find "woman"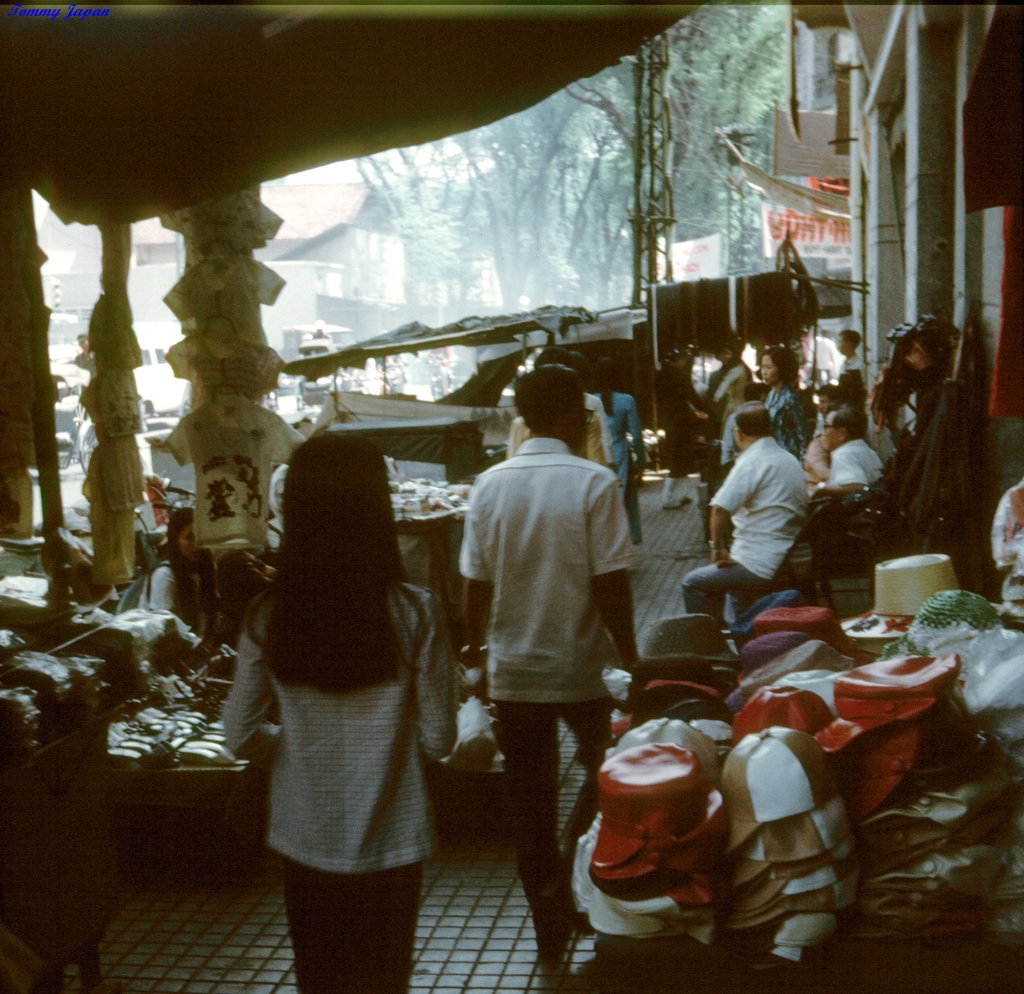
x1=587, y1=350, x2=649, y2=541
